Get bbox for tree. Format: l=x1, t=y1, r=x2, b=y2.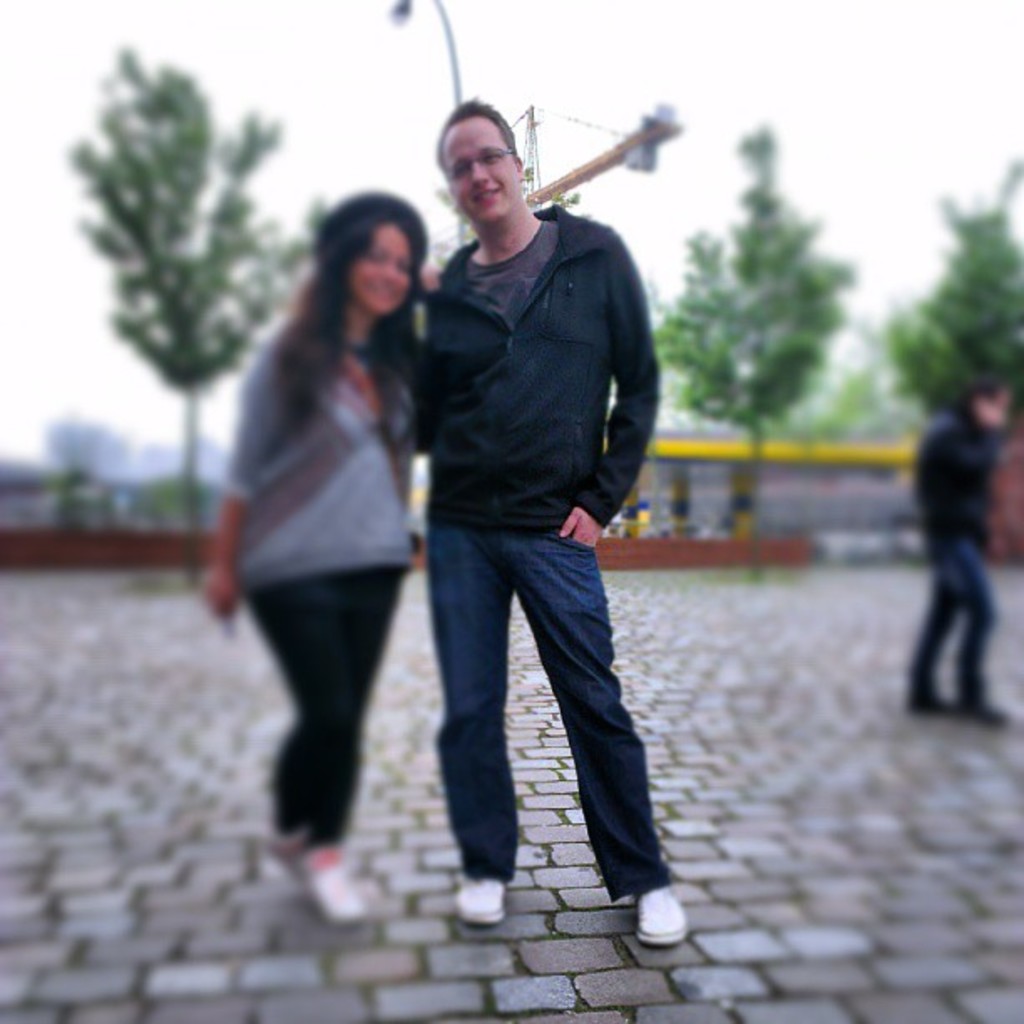
l=924, t=134, r=1022, b=485.
